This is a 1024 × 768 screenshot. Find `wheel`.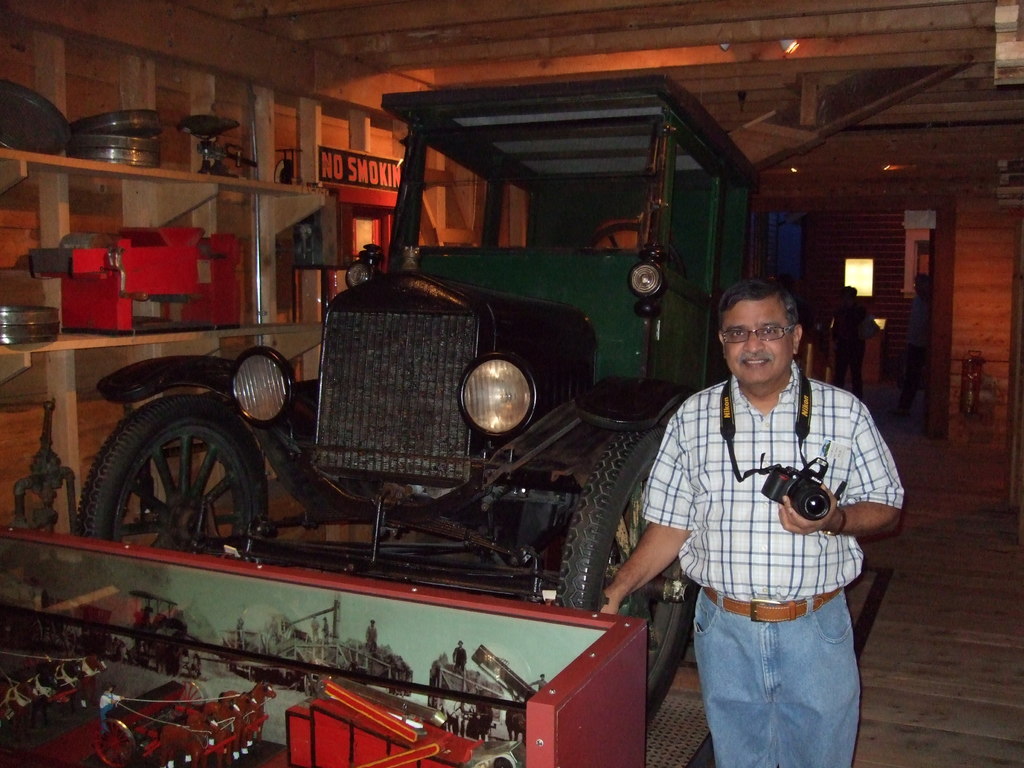
Bounding box: [94, 394, 259, 557].
